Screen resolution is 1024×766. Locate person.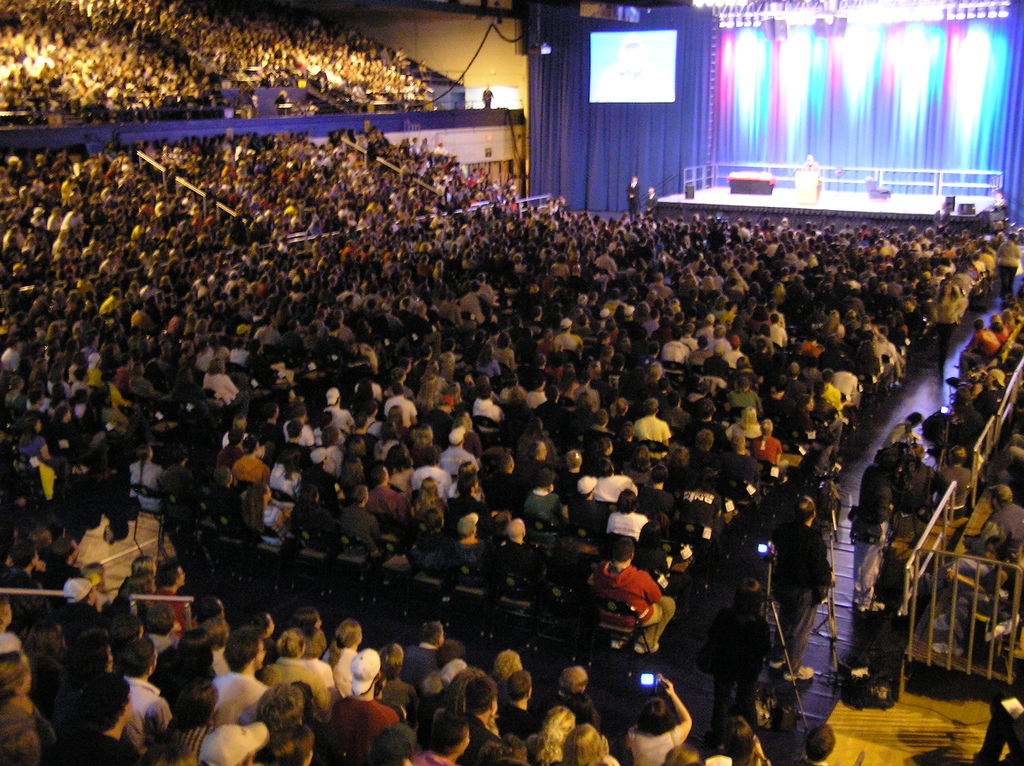
<box>839,363,870,413</box>.
